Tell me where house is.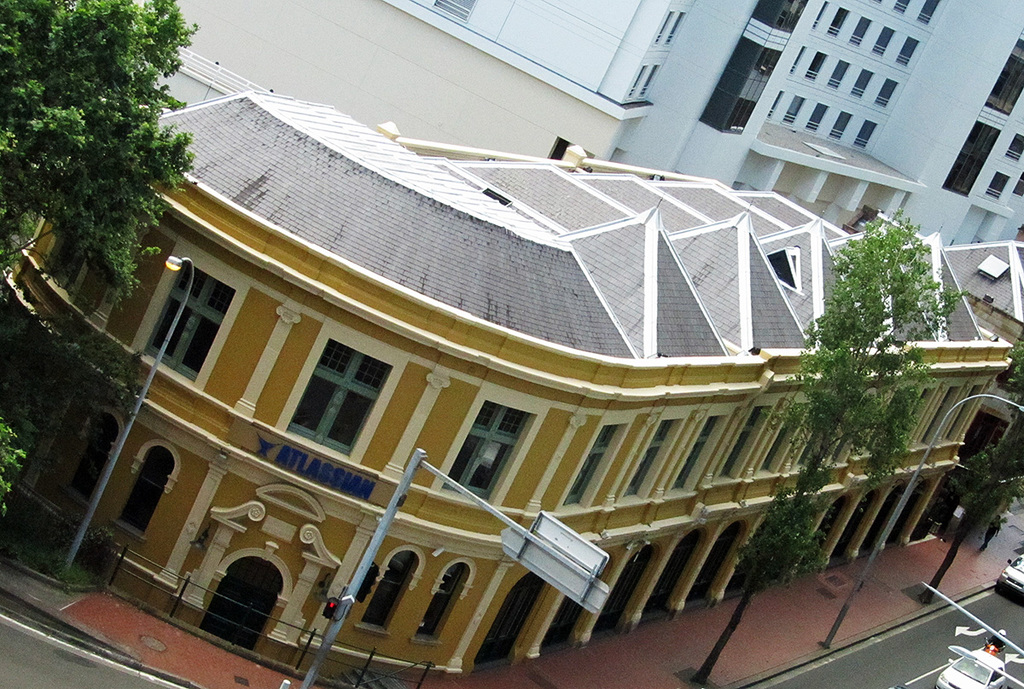
house is at detection(0, 99, 1023, 688).
